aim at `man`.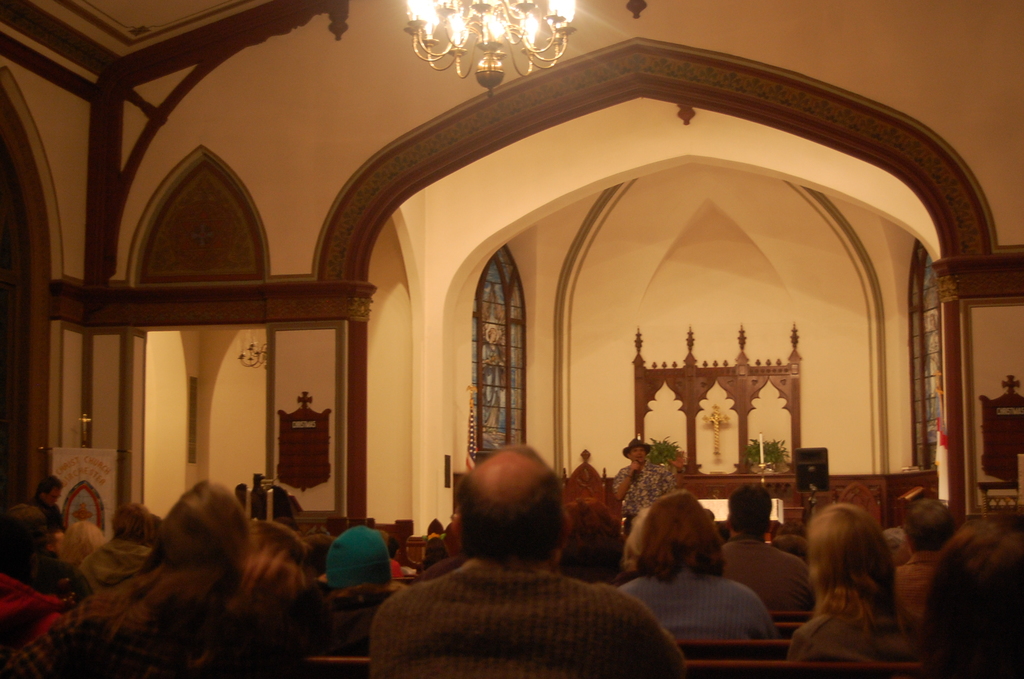
Aimed at [553,495,621,592].
